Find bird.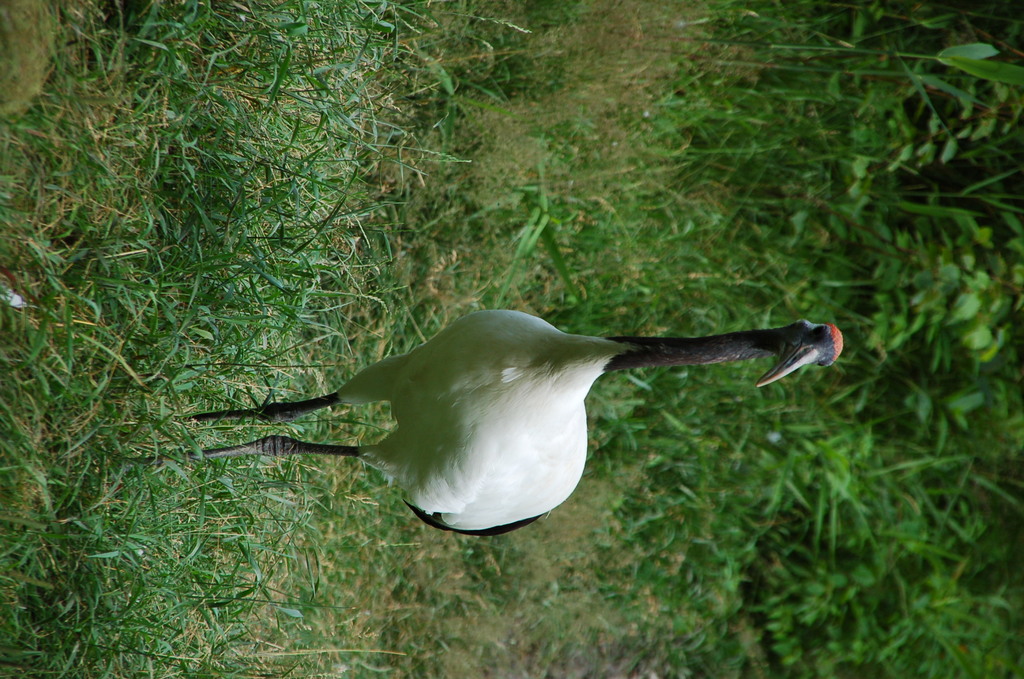
pyautogui.locateOnScreen(187, 291, 848, 547).
